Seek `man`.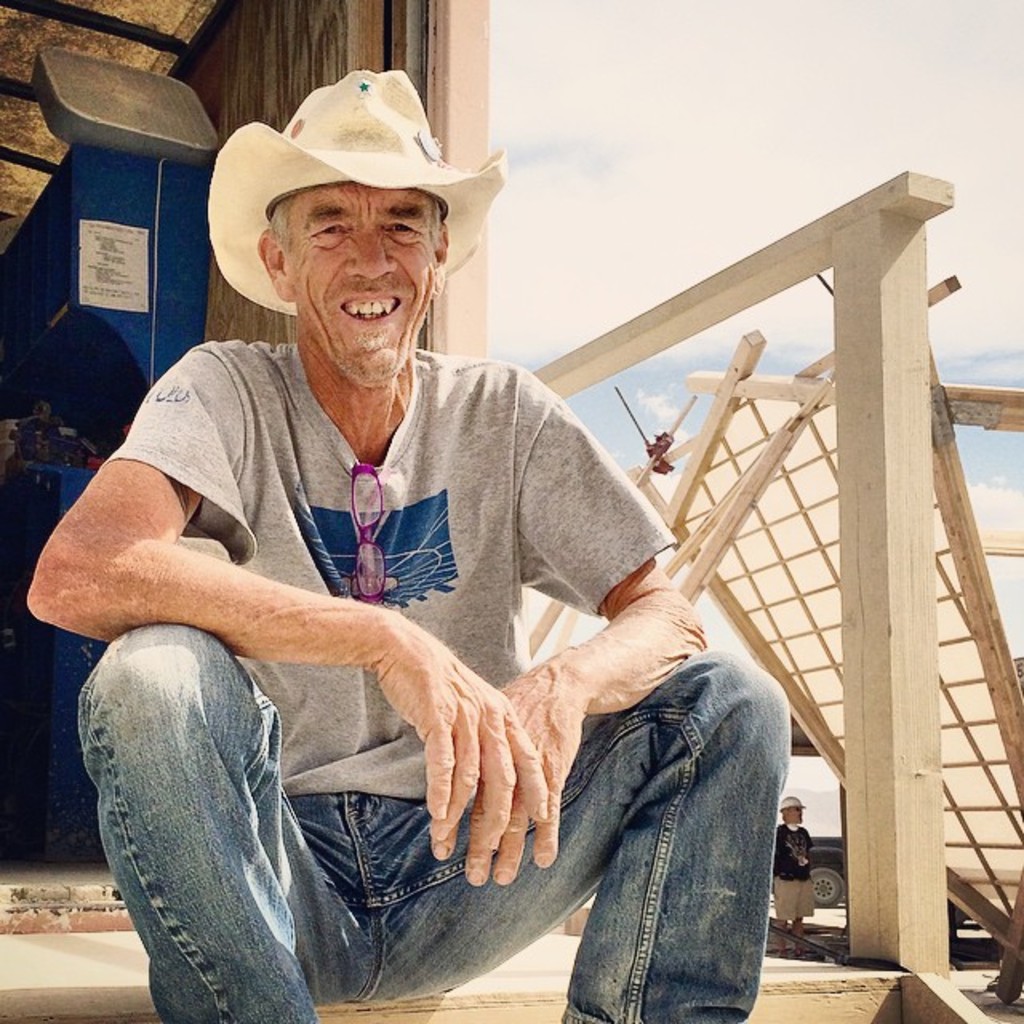
x1=768, y1=800, x2=822, y2=939.
